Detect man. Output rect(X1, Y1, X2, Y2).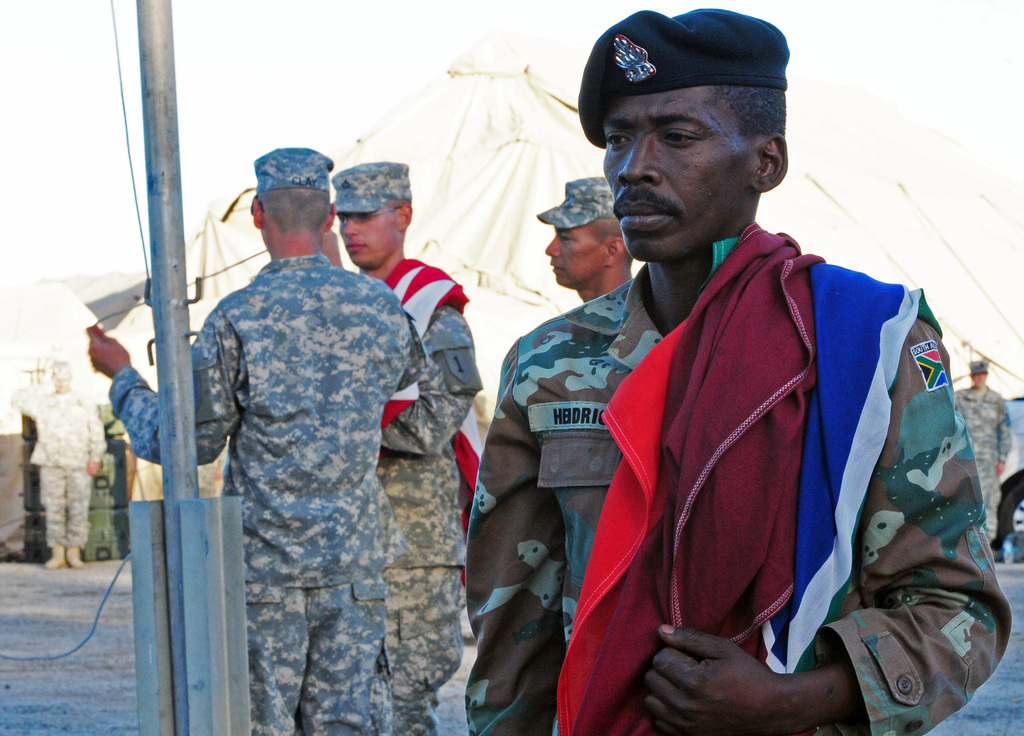
rect(331, 158, 484, 735).
